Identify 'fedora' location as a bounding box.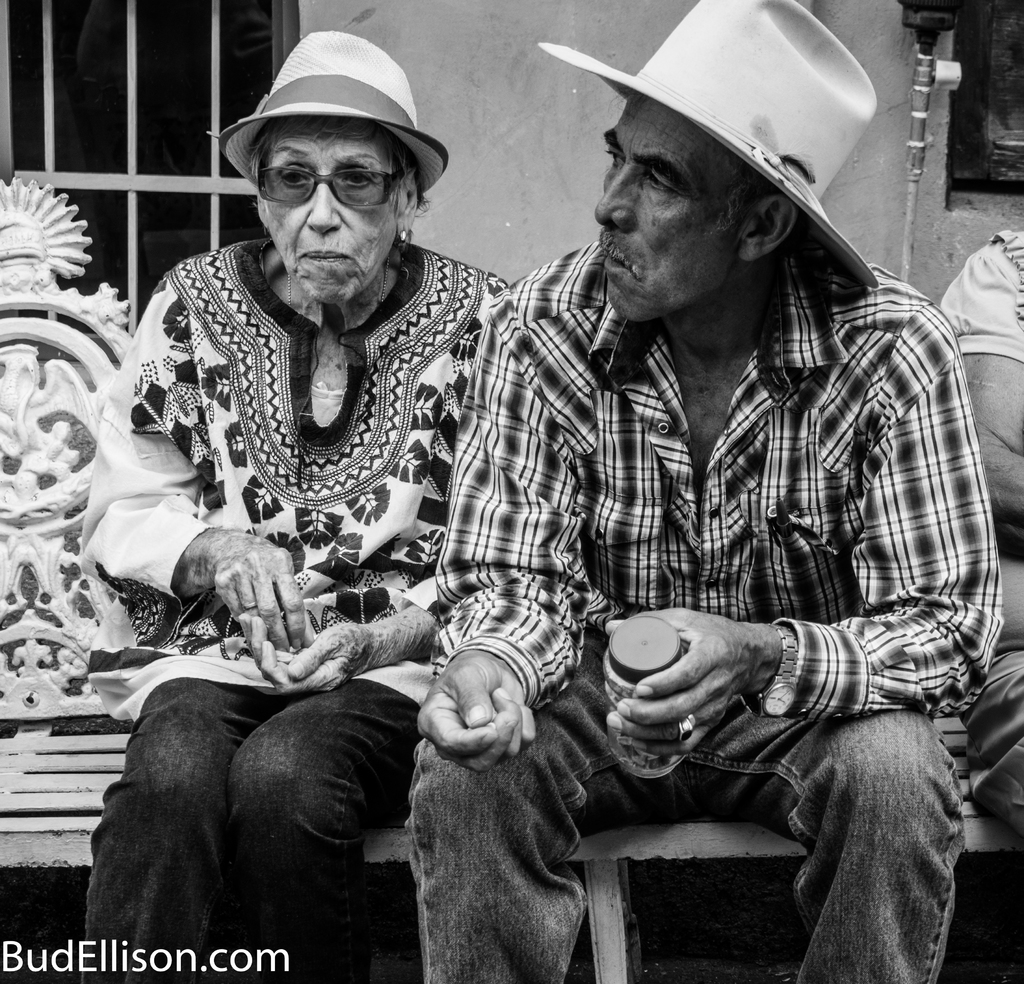
217/29/447/182.
